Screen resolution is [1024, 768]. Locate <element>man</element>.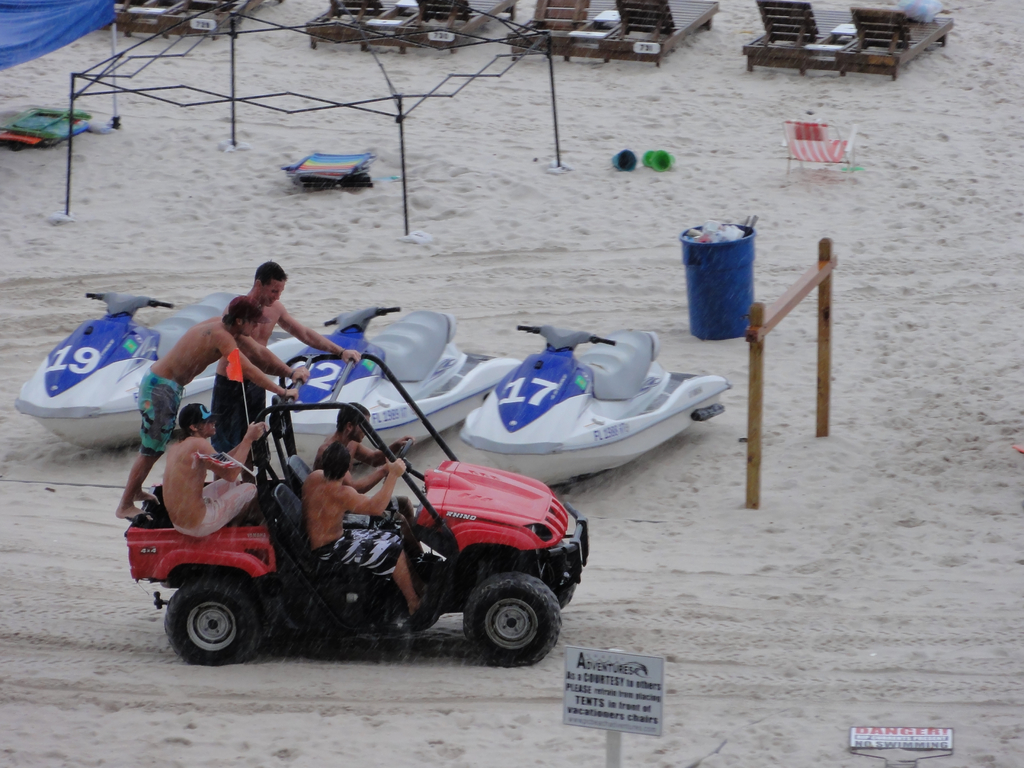
x1=305 y1=443 x2=429 y2=613.
